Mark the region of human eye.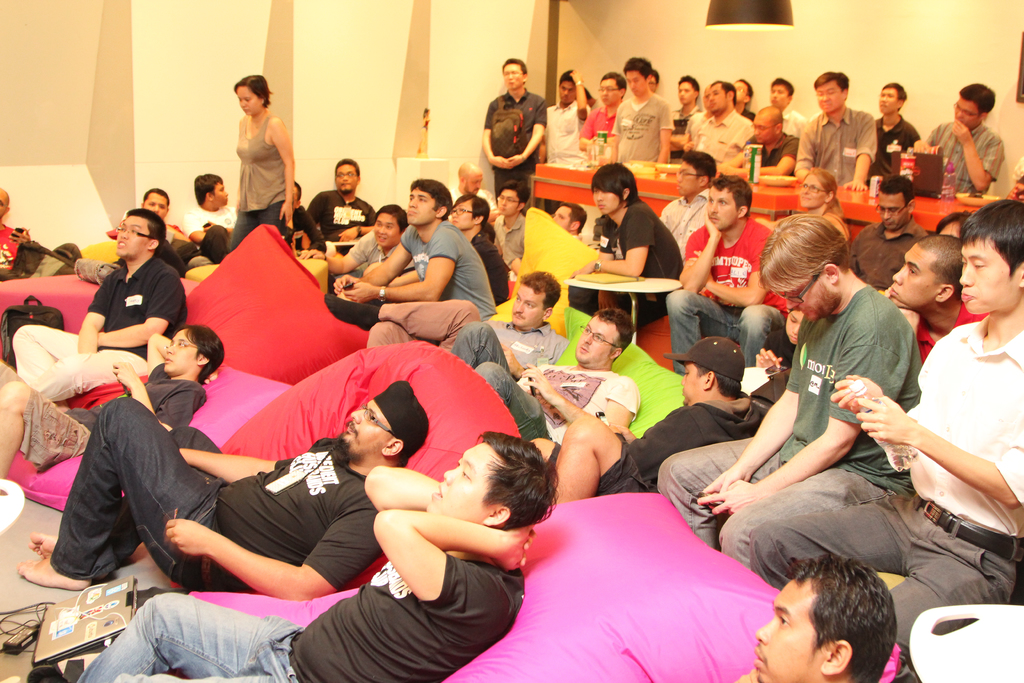
Region: select_region(416, 196, 426, 204).
